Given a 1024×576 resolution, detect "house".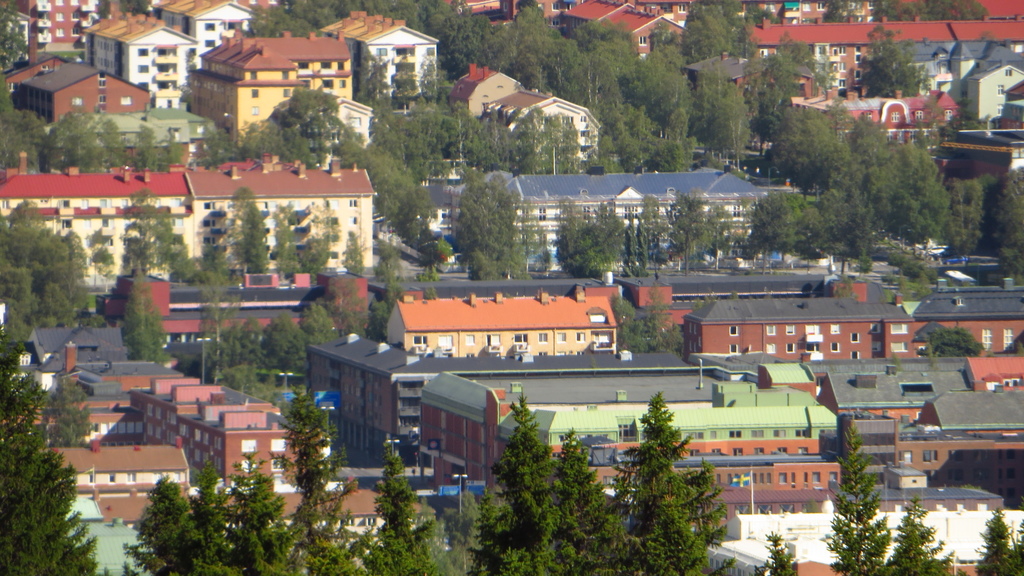
l=738, t=22, r=1023, b=95.
